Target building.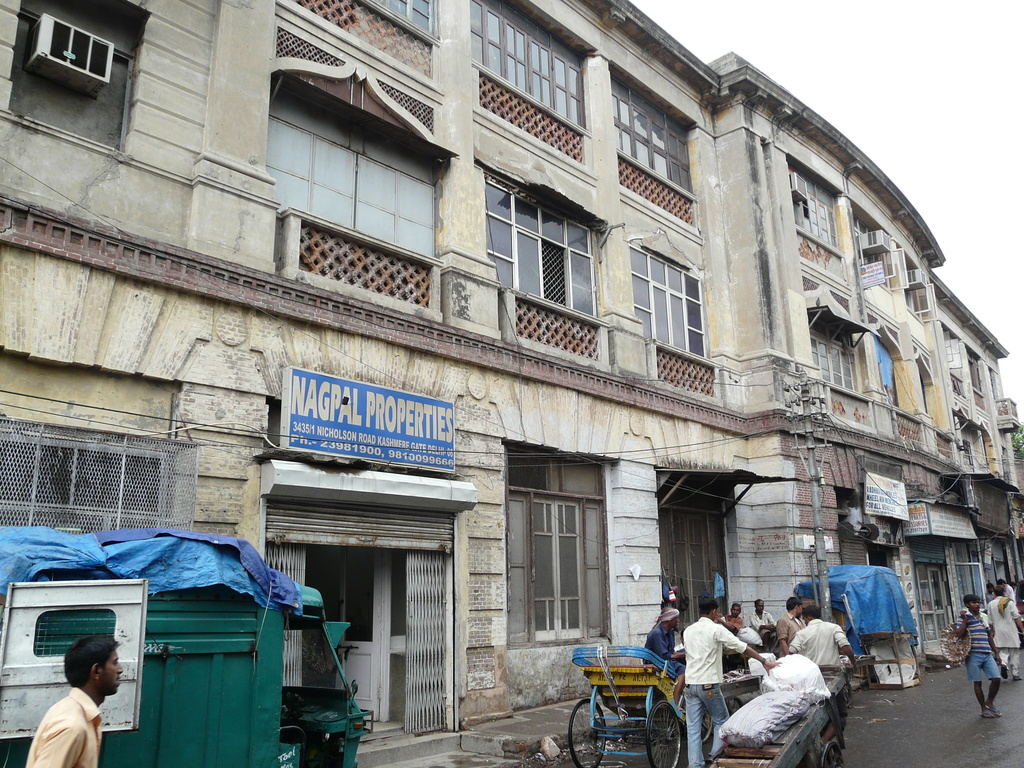
Target region: Rect(0, 0, 1023, 767).
